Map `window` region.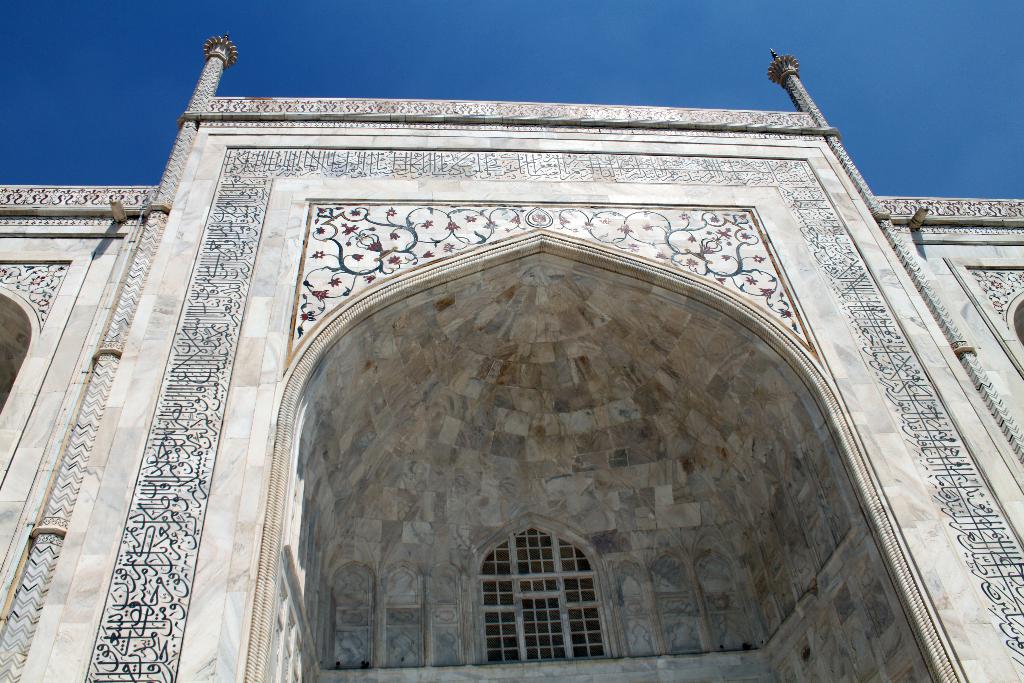
Mapped to BBox(475, 520, 622, 651).
